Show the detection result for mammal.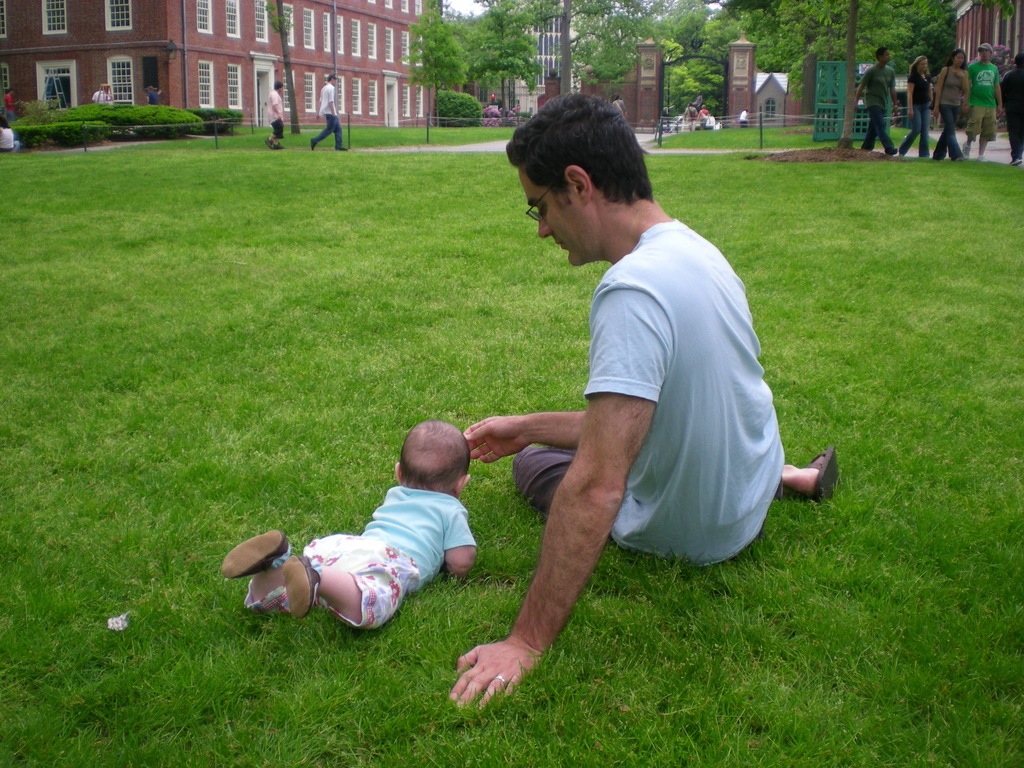
[998,54,1023,164].
